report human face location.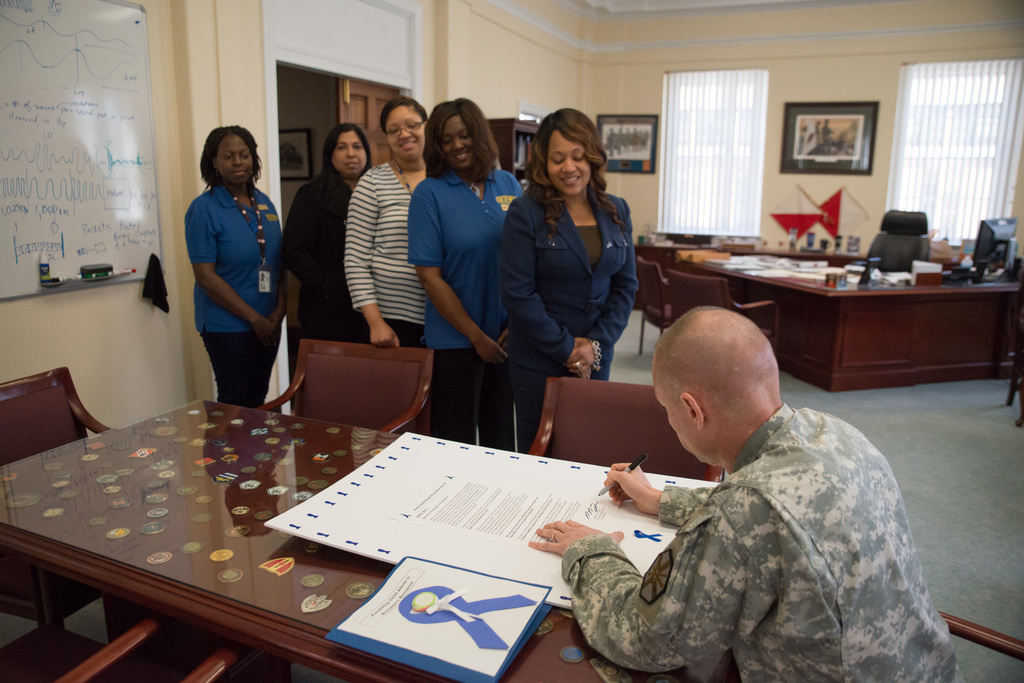
Report: select_region(388, 110, 425, 161).
